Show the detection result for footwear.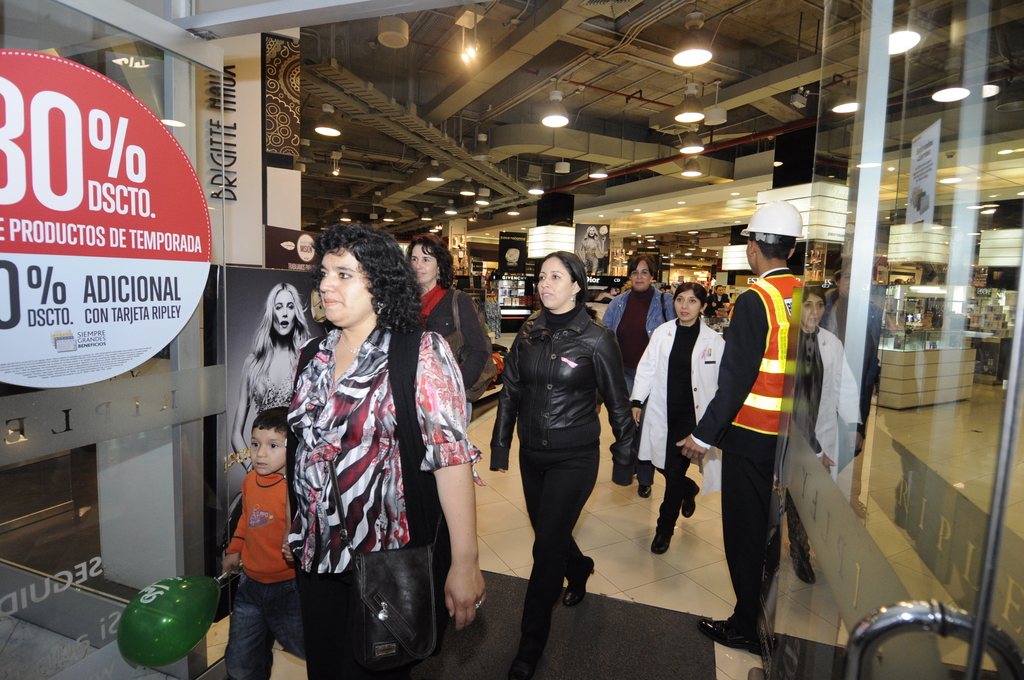
select_region(659, 522, 680, 554).
